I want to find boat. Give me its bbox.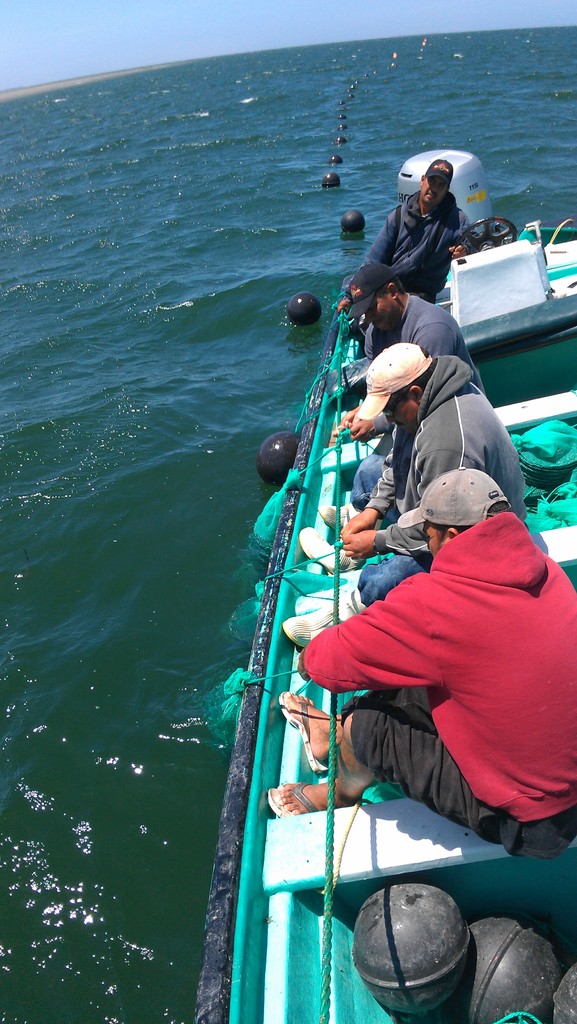
bbox(210, 197, 524, 1016).
